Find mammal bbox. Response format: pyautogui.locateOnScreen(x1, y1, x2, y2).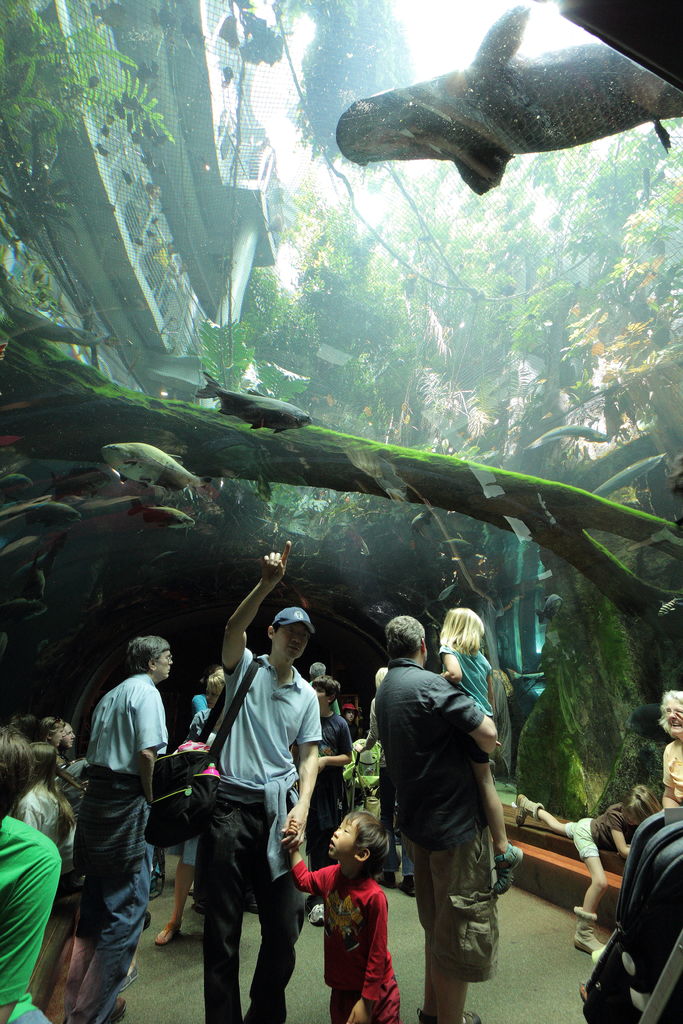
pyautogui.locateOnScreen(374, 615, 504, 1023).
